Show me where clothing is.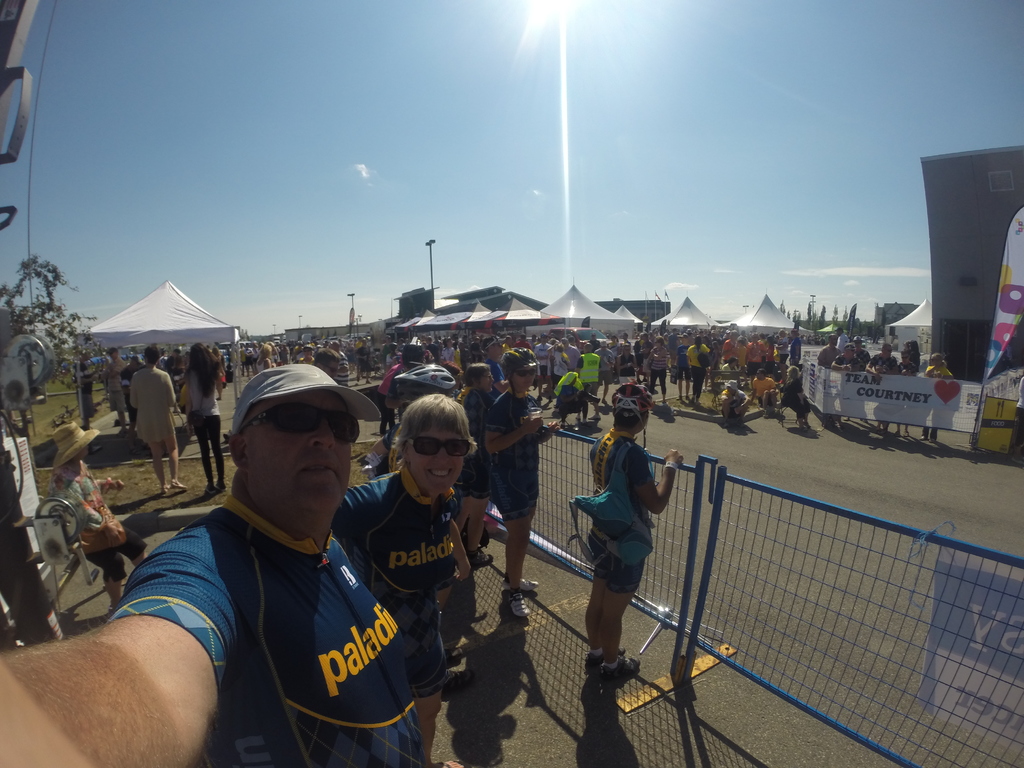
clothing is at 50:457:143:588.
